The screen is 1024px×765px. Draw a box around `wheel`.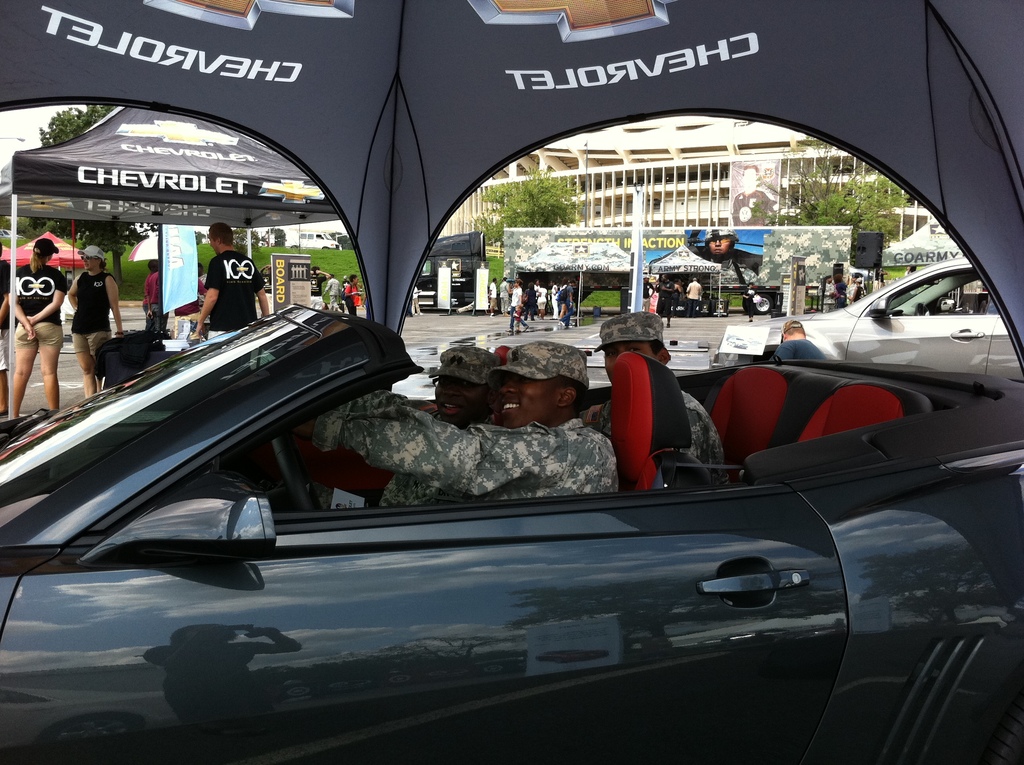
<bbox>268, 431, 320, 514</bbox>.
